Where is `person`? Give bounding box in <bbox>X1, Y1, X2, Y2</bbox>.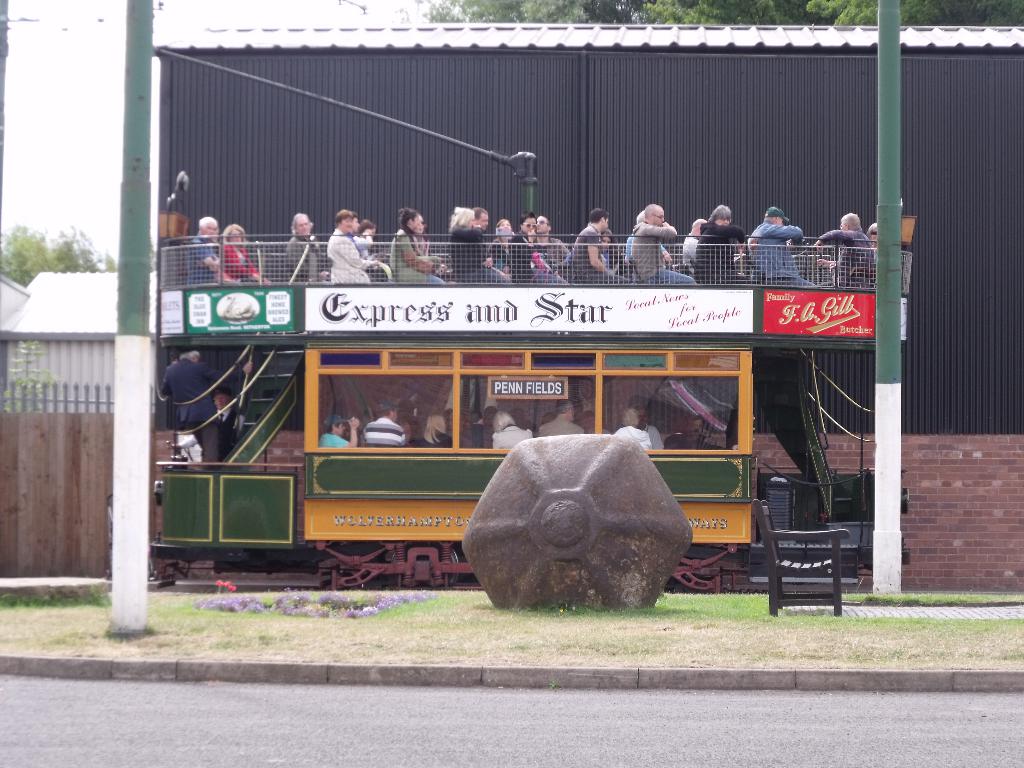
<bbox>327, 208, 384, 290</bbox>.
